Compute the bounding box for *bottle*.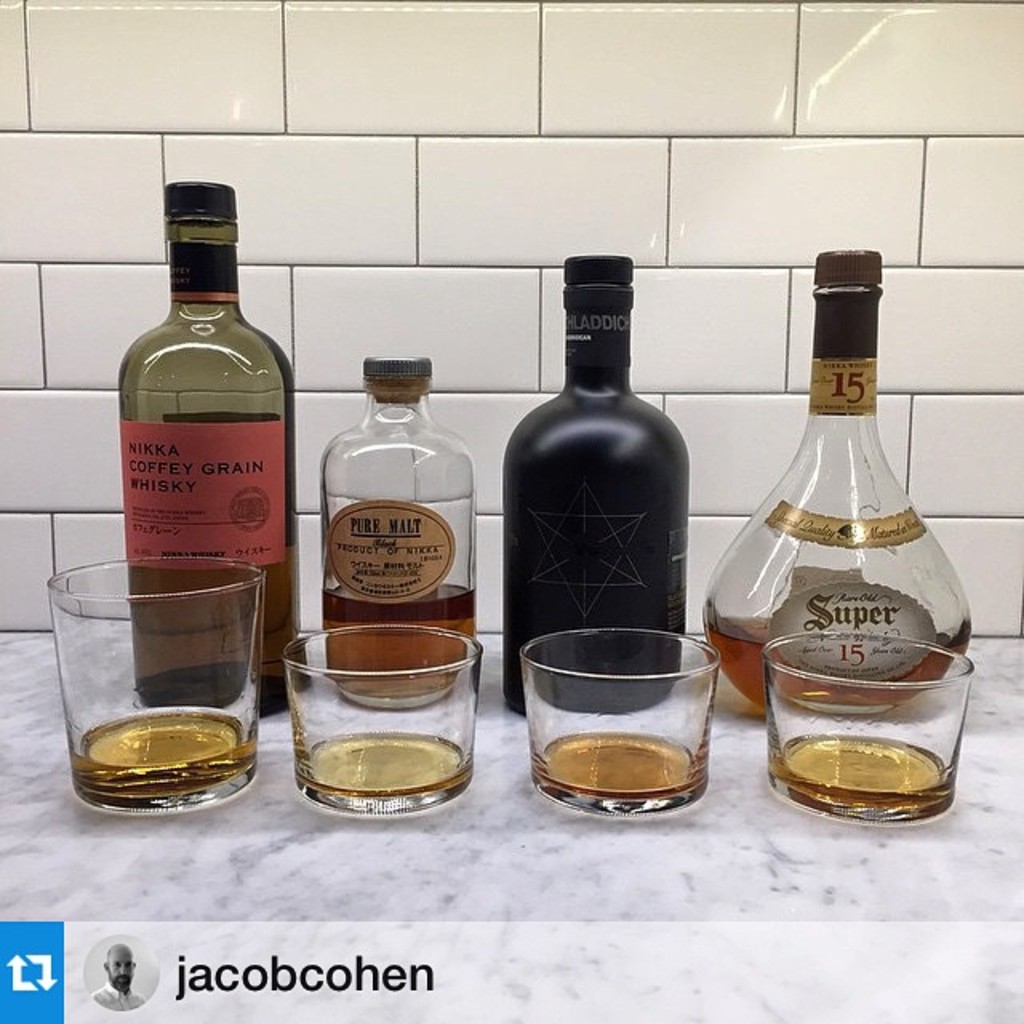
rect(317, 358, 477, 701).
